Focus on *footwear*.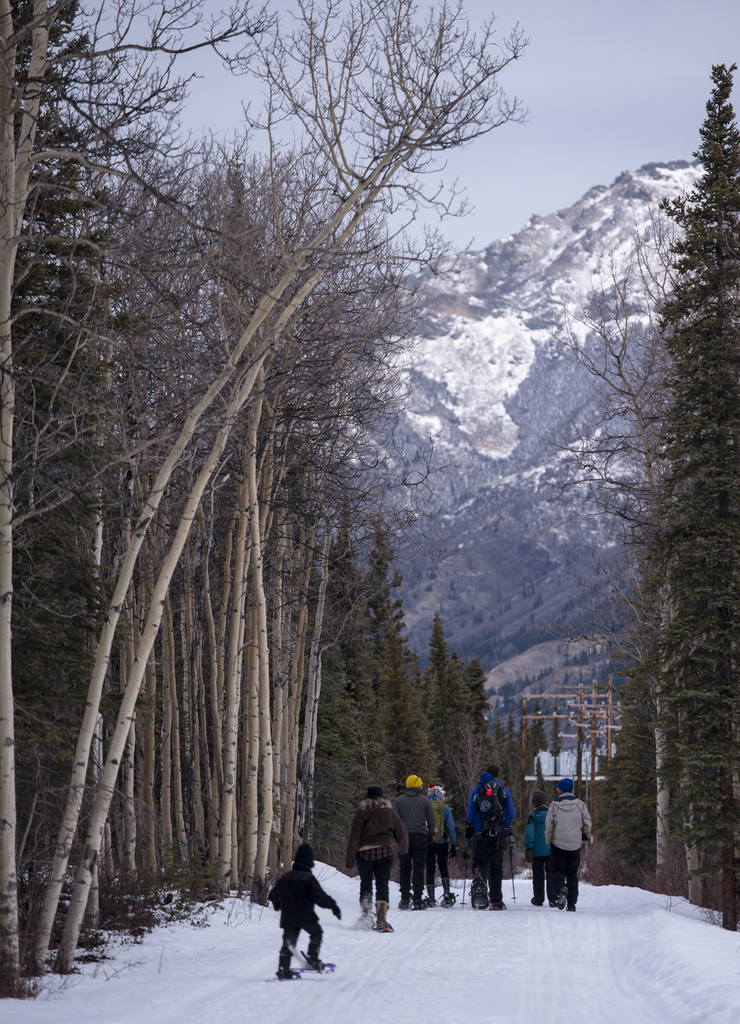
Focused at [left=486, top=881, right=512, bottom=913].
